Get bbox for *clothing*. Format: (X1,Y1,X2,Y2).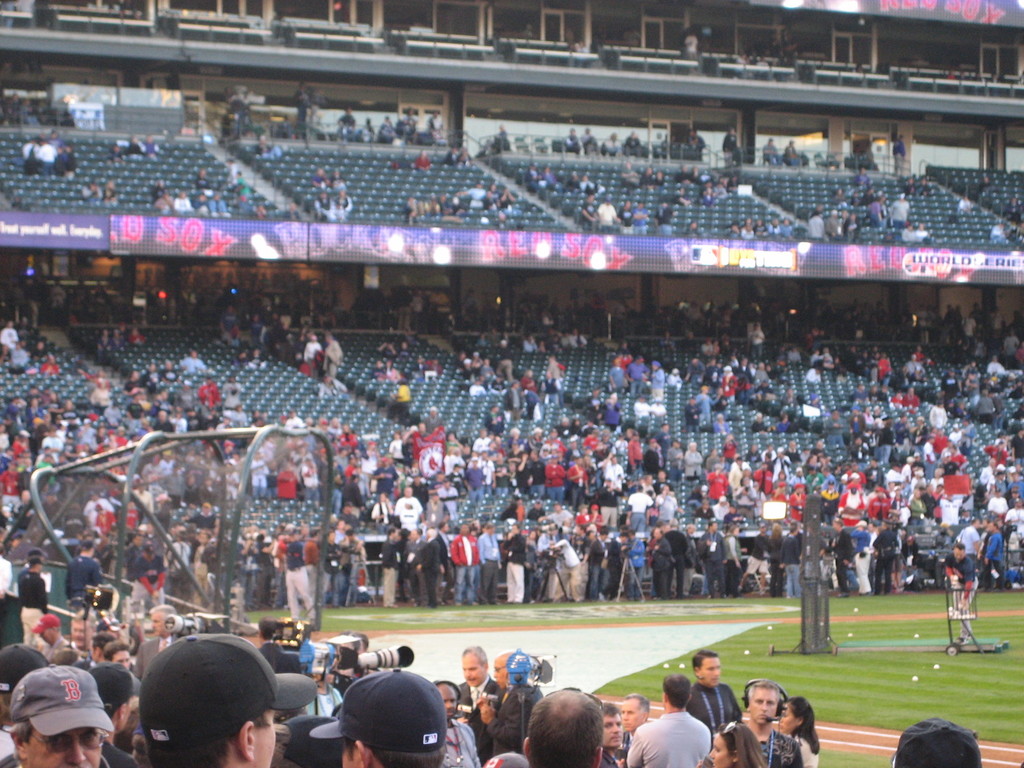
(746,721,803,767).
